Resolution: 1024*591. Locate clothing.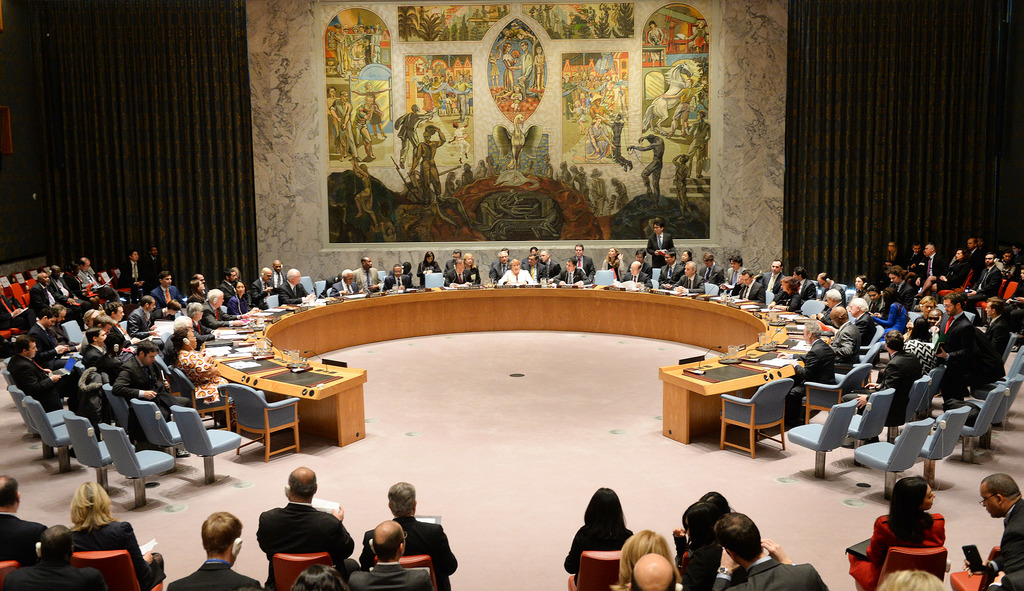
[x1=955, y1=263, x2=996, y2=314].
